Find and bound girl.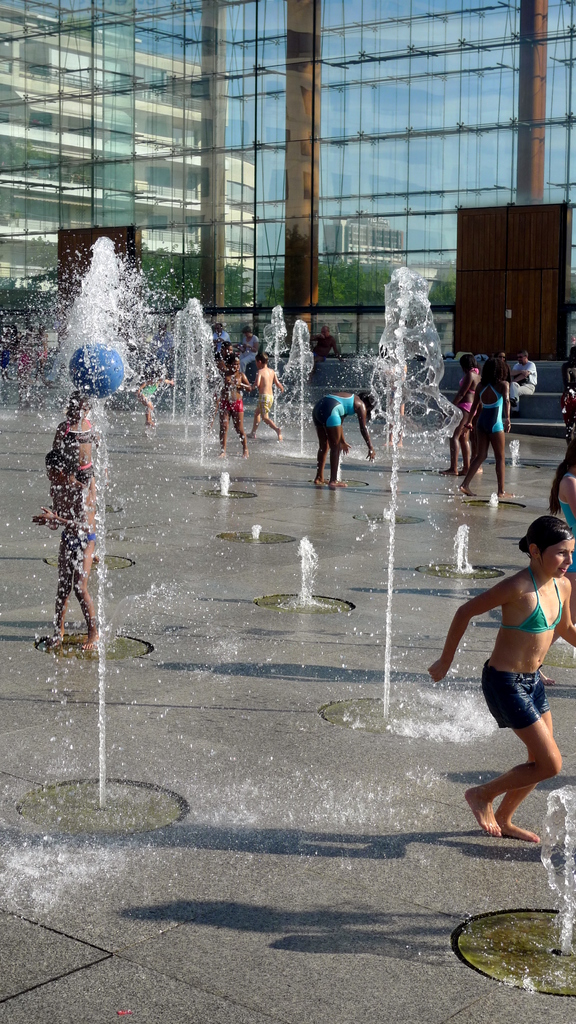
Bound: rect(461, 356, 507, 503).
